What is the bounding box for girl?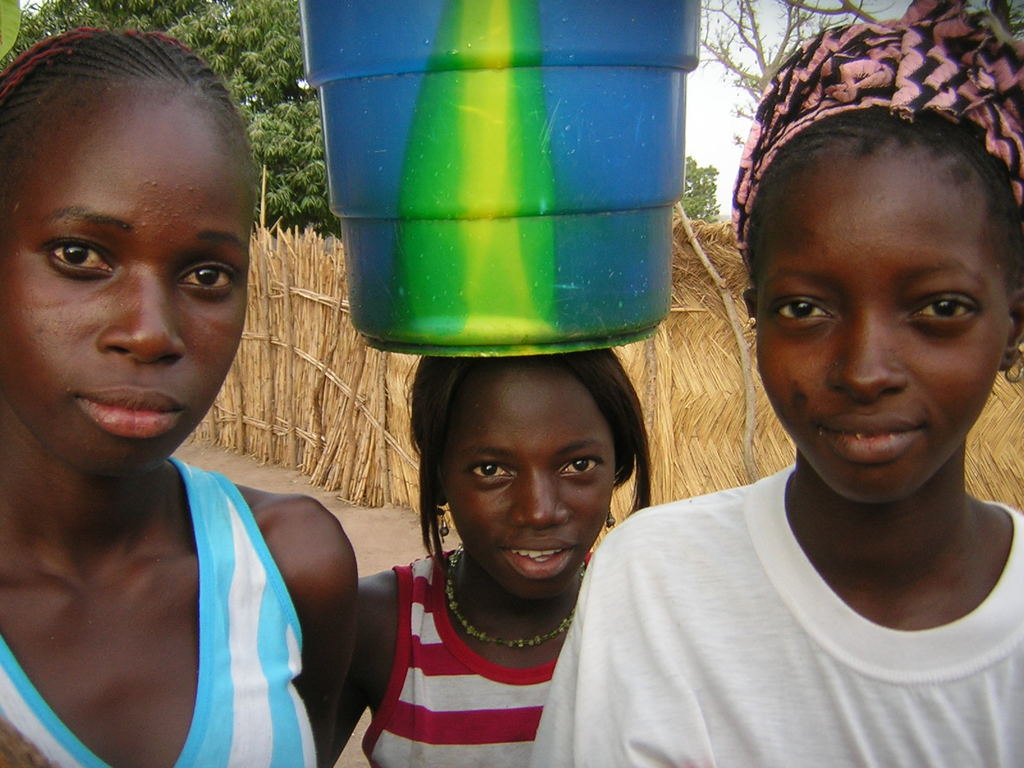
x1=333, y1=347, x2=654, y2=767.
